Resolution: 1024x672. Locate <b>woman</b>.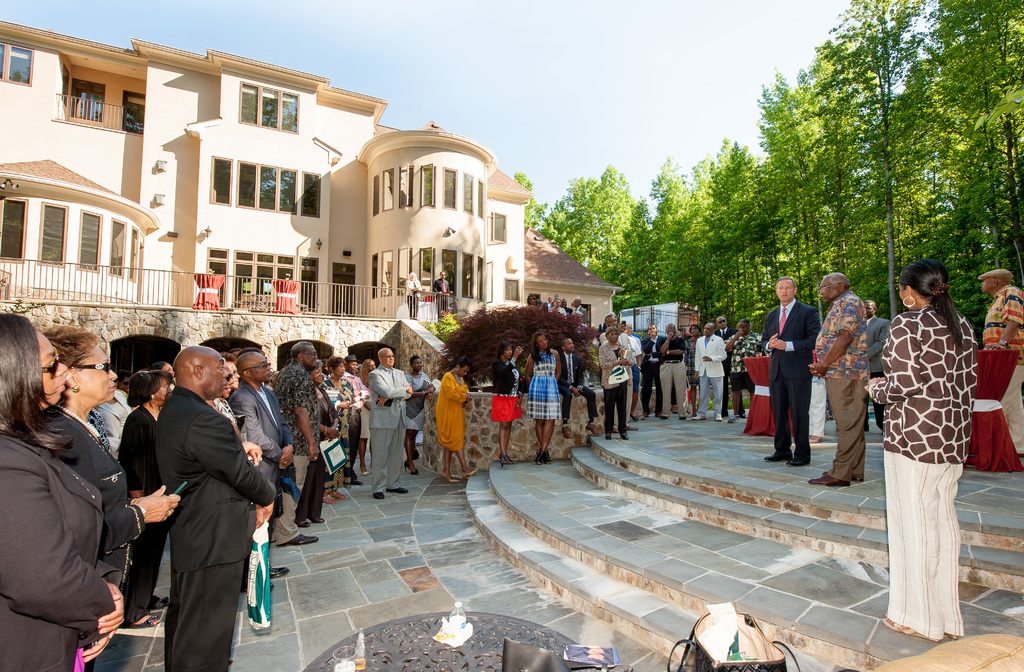
locate(93, 368, 131, 456).
